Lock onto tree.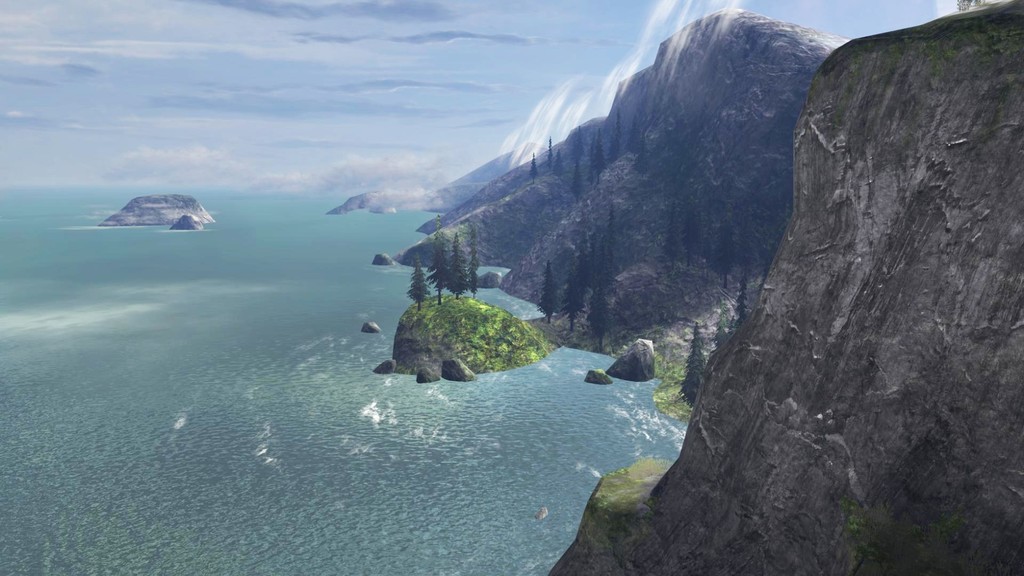
Locked: <region>598, 238, 609, 291</region>.
